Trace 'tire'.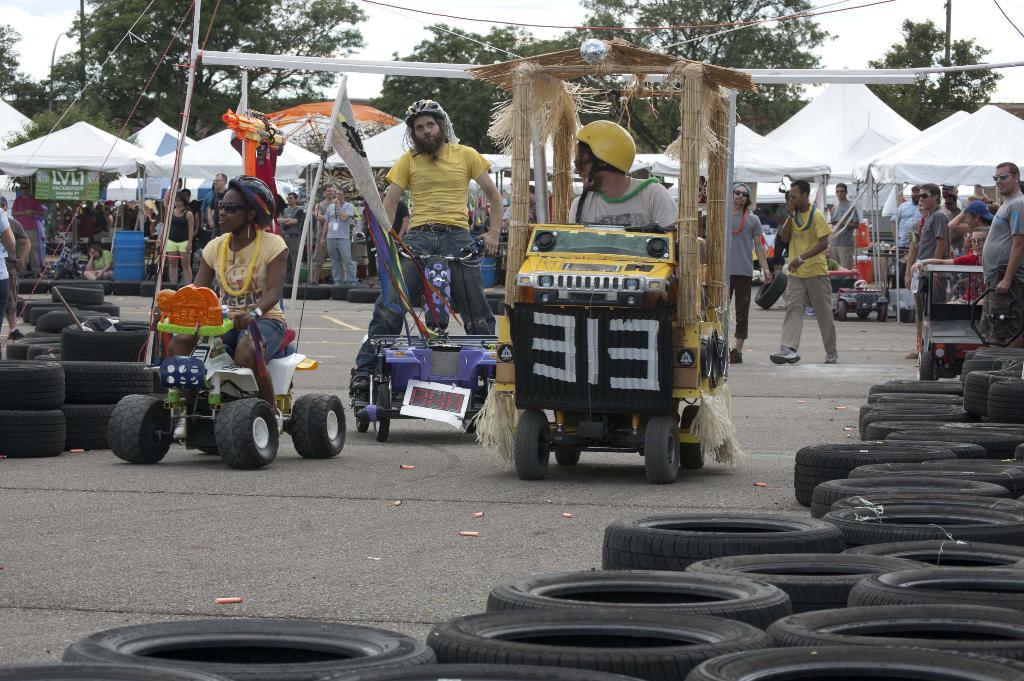
Traced to locate(281, 283, 295, 297).
